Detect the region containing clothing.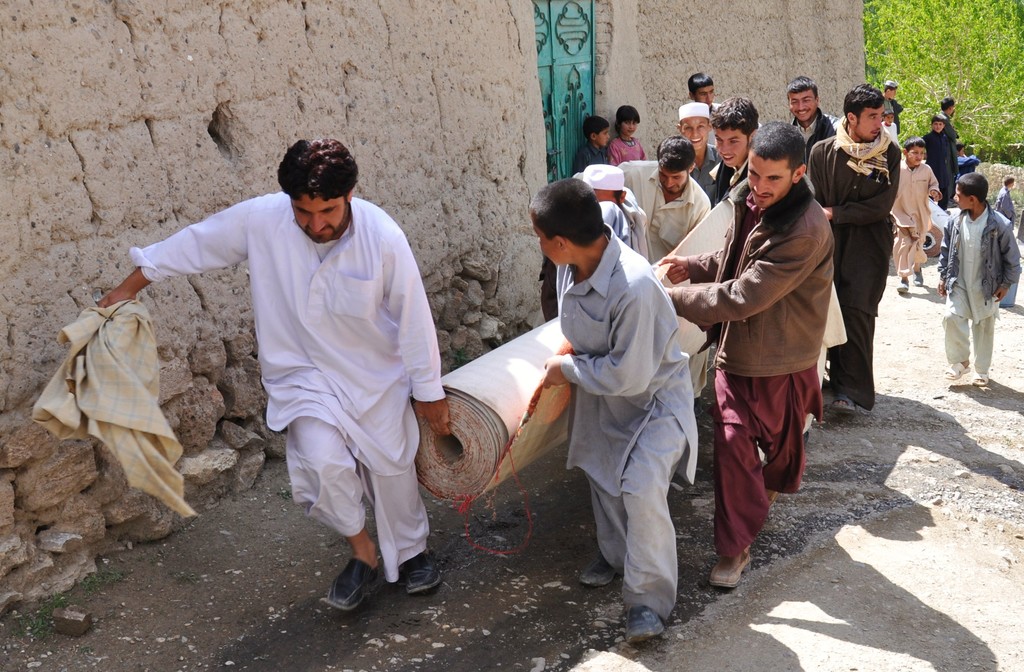
l=558, t=236, r=702, b=625.
